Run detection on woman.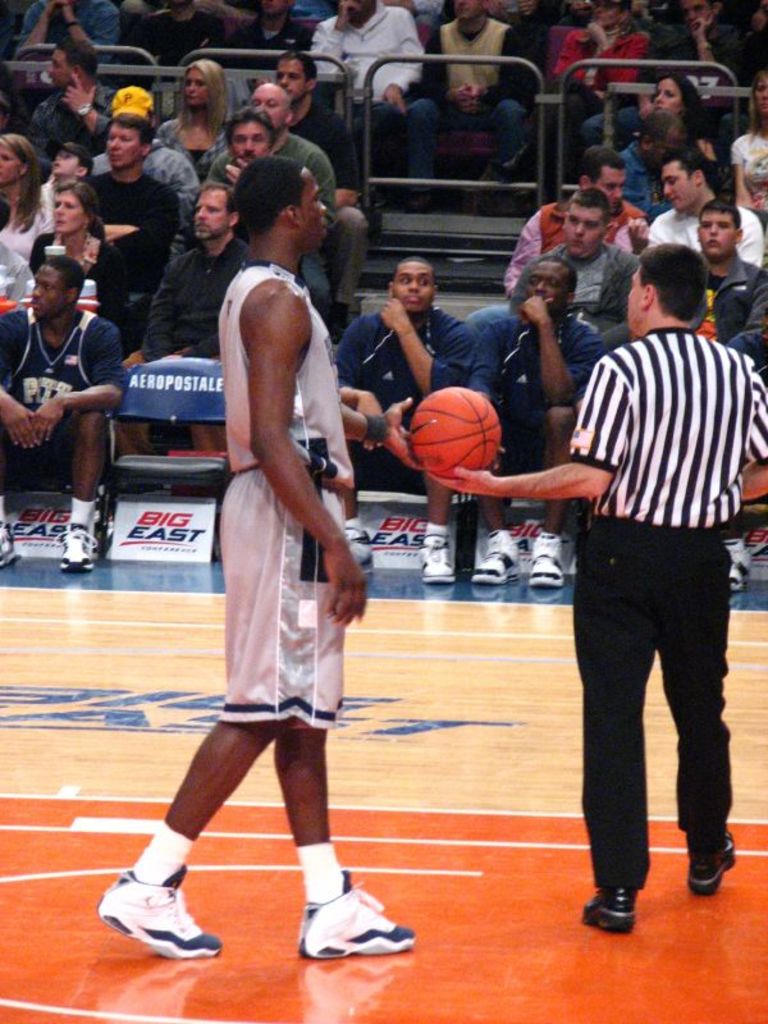
Result: <region>648, 69, 728, 200</region>.
